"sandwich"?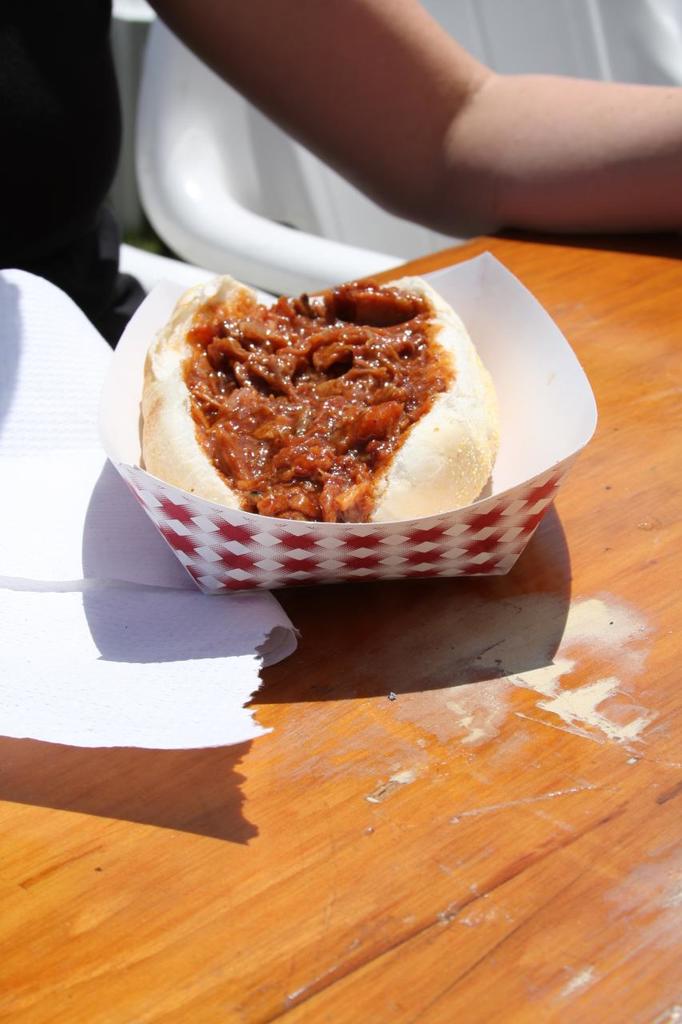
<box>141,273,496,522</box>
